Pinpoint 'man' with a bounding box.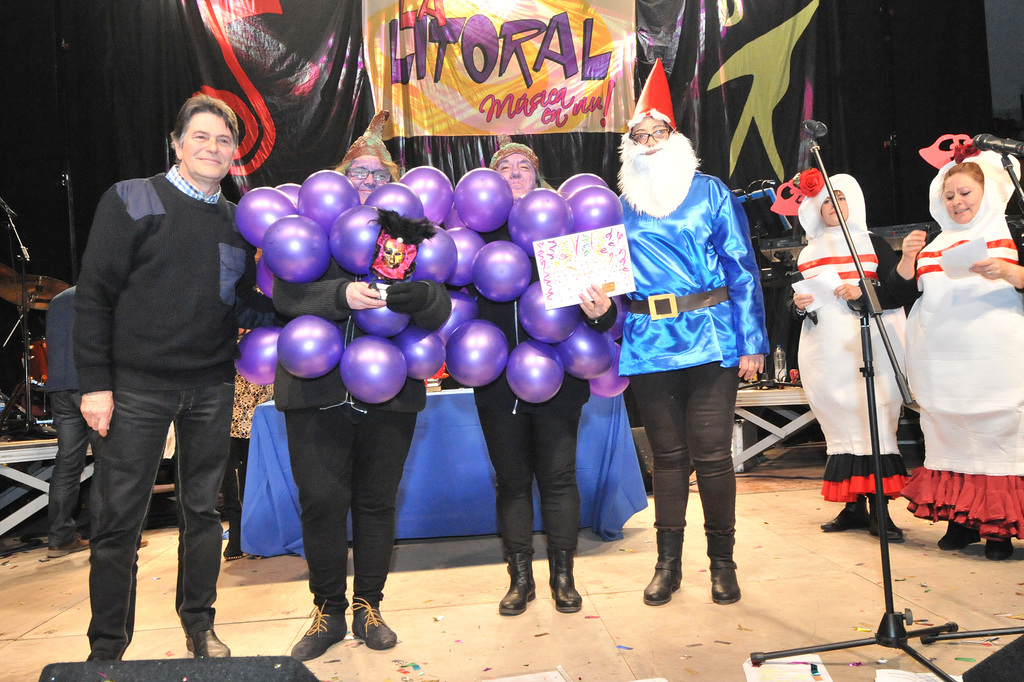
52 76 264 666.
